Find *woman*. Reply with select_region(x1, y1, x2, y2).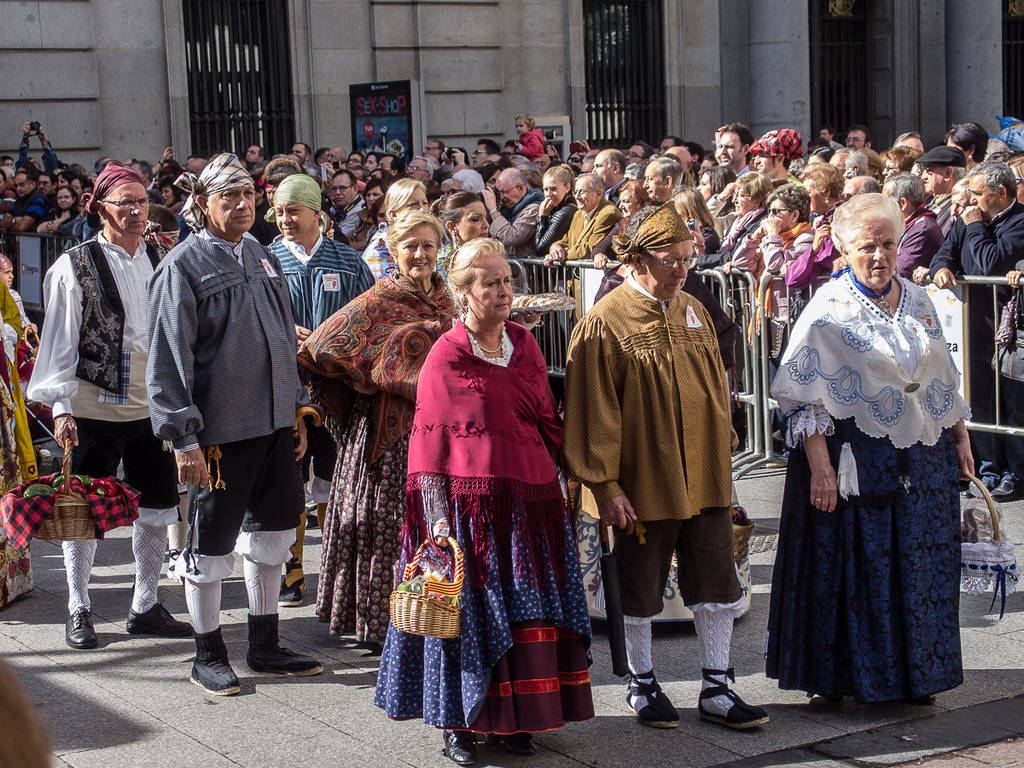
select_region(530, 164, 579, 259).
